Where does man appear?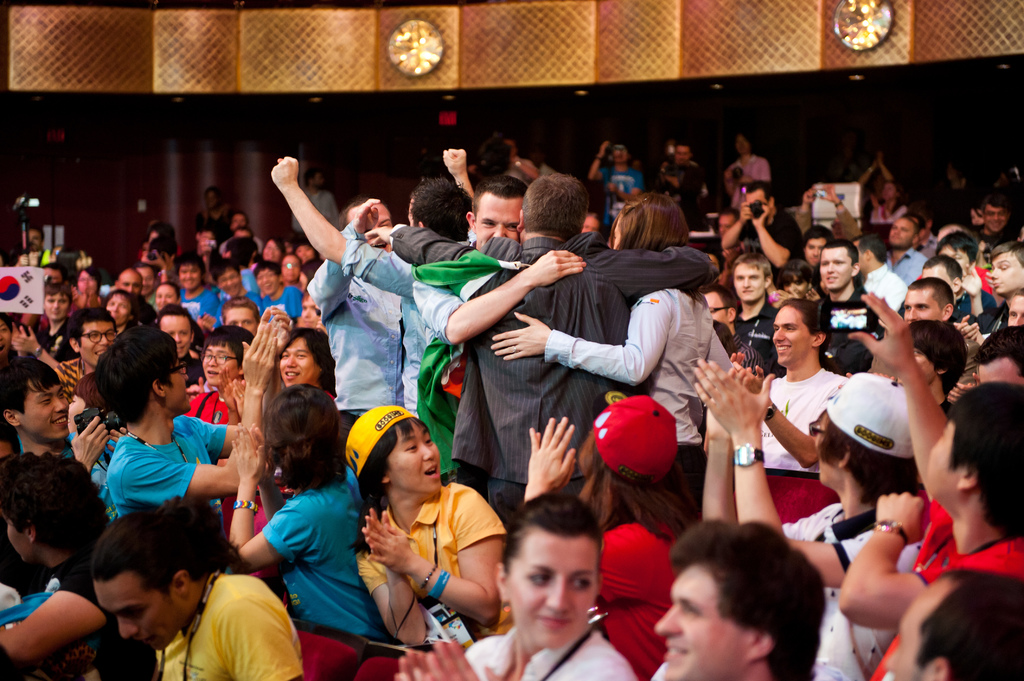
Appears at [65,518,300,680].
